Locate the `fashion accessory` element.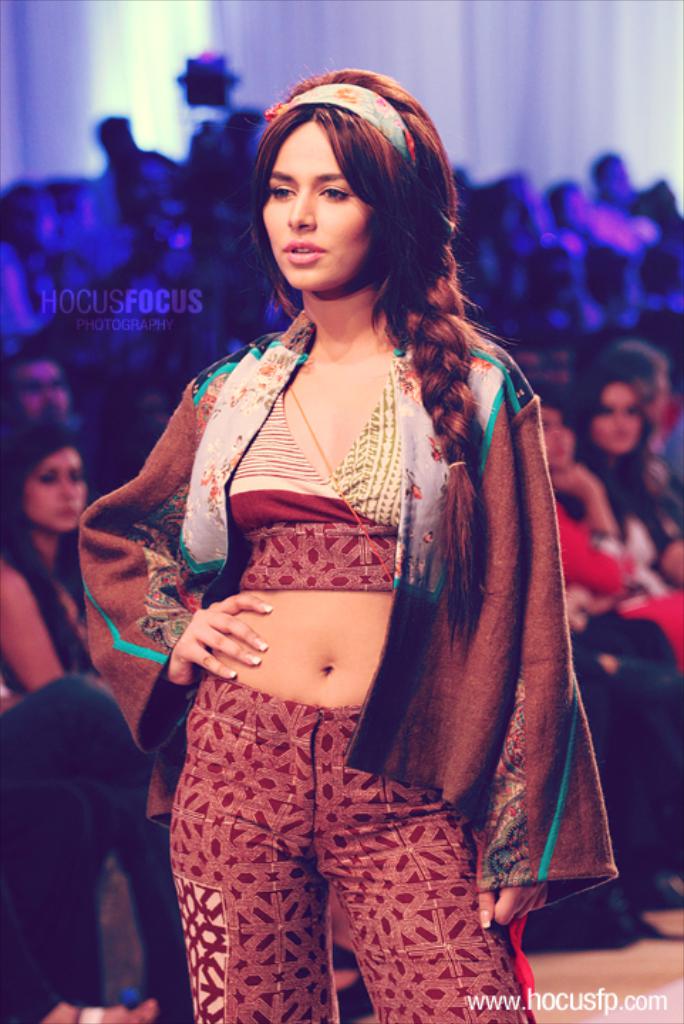
Element bbox: 260, 77, 421, 166.
